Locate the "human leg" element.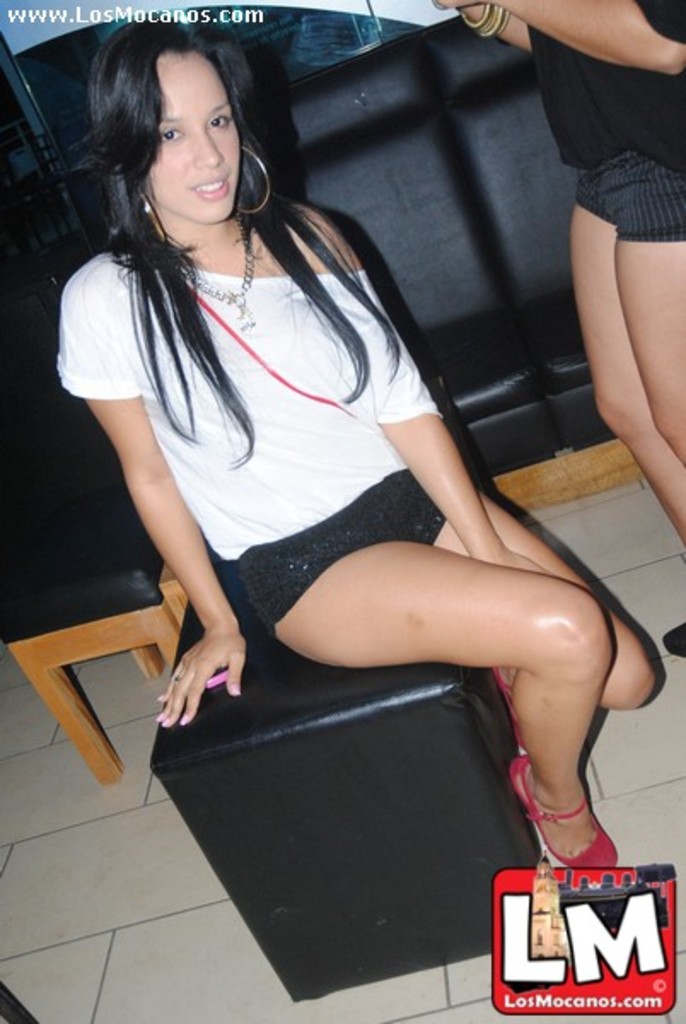
Element bbox: 614/142/684/454.
